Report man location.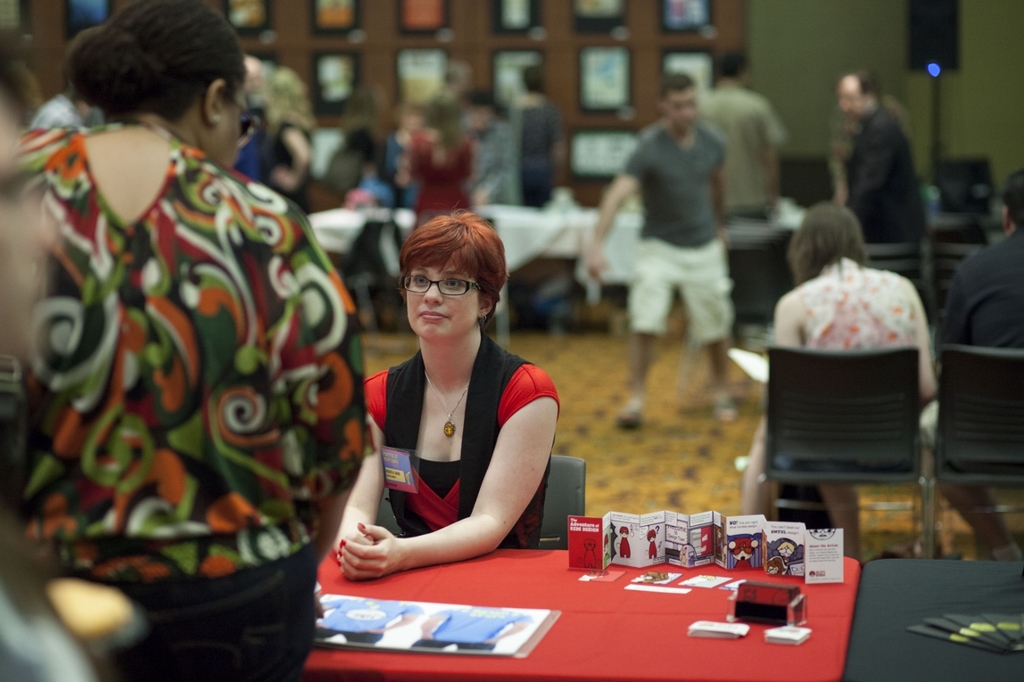
Report: x1=583, y1=70, x2=743, y2=433.
